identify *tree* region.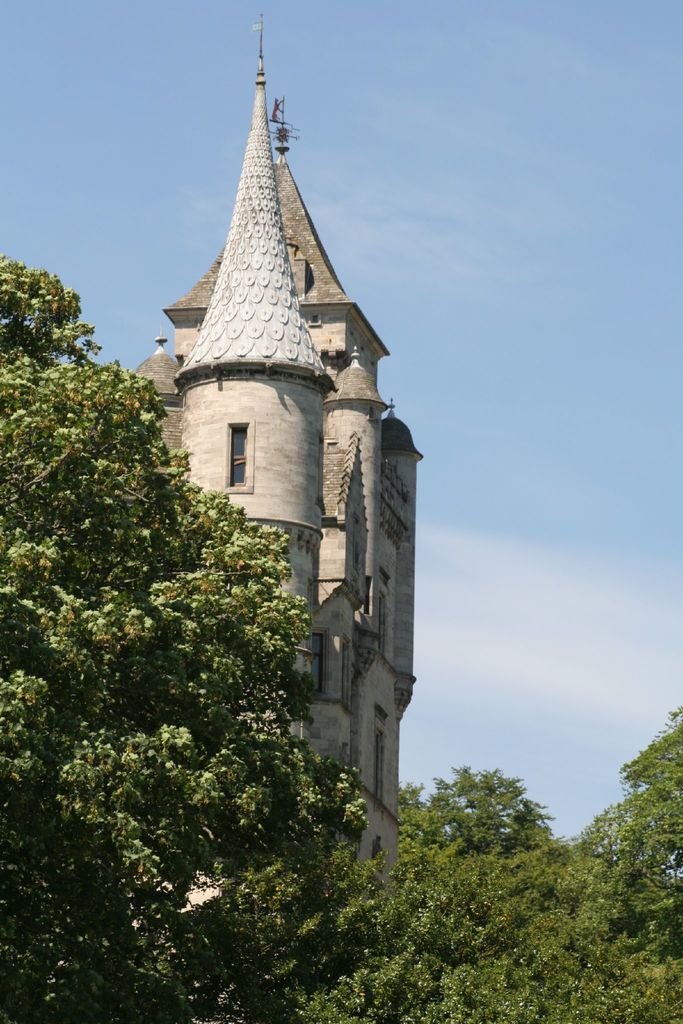
Region: box=[201, 842, 682, 1023].
